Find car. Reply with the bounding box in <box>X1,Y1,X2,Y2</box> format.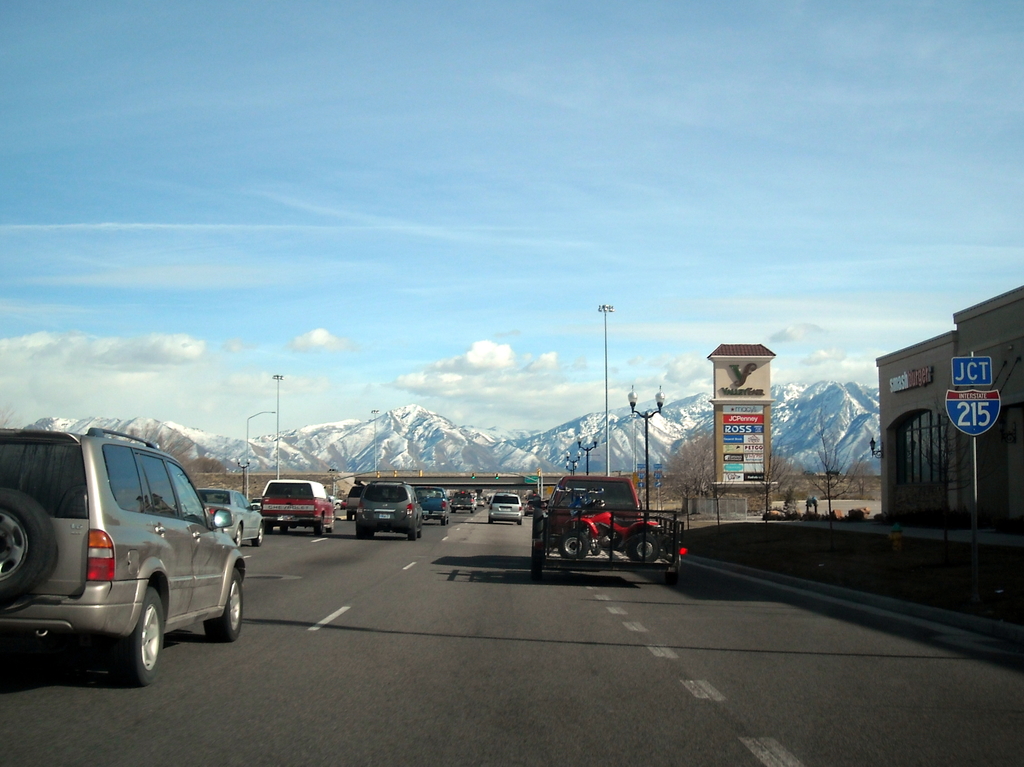
<box>490,489,525,526</box>.
